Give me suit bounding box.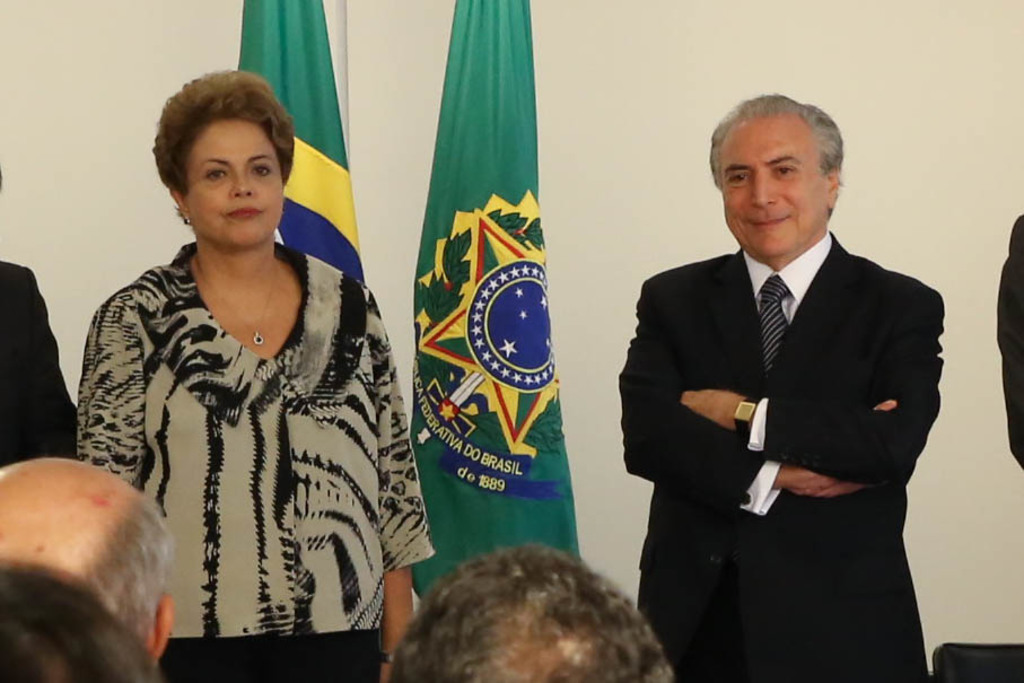
(x1=996, y1=212, x2=1023, y2=471).
